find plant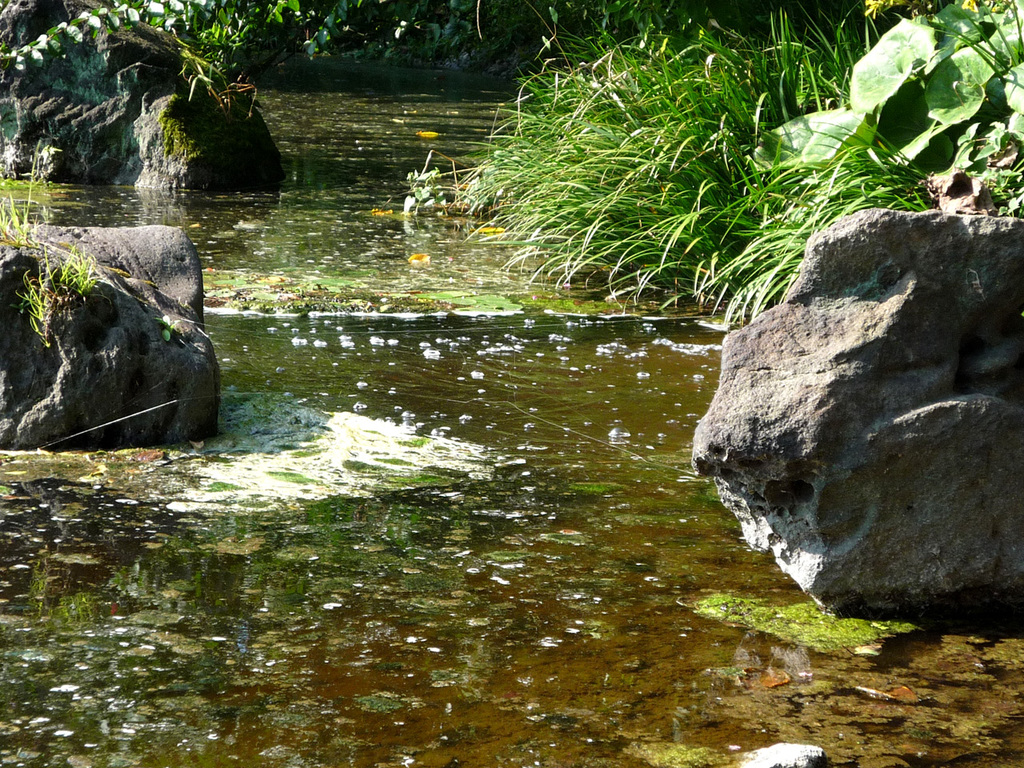
box=[738, 0, 1023, 234]
